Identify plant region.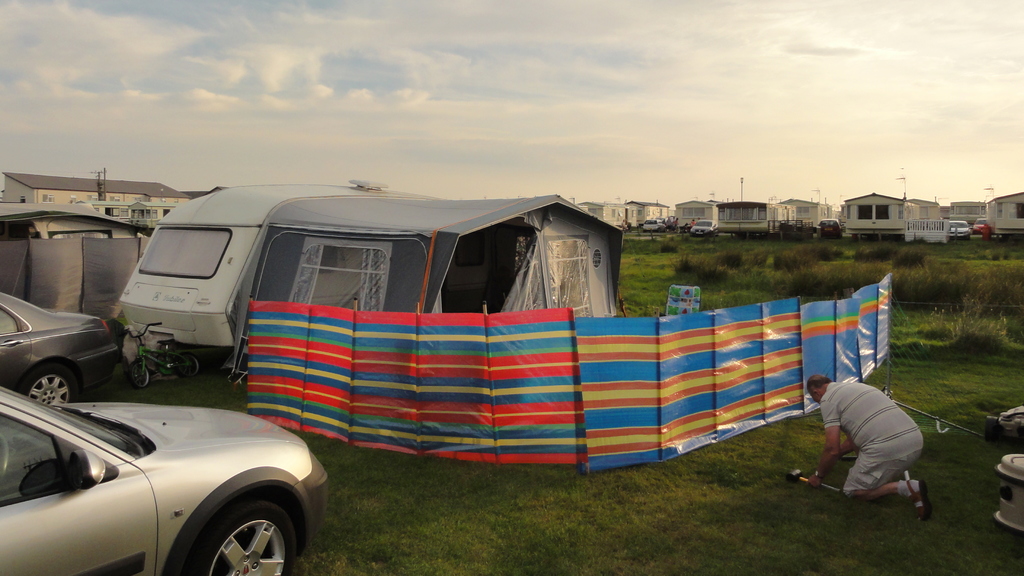
Region: <region>907, 292, 1023, 362</region>.
